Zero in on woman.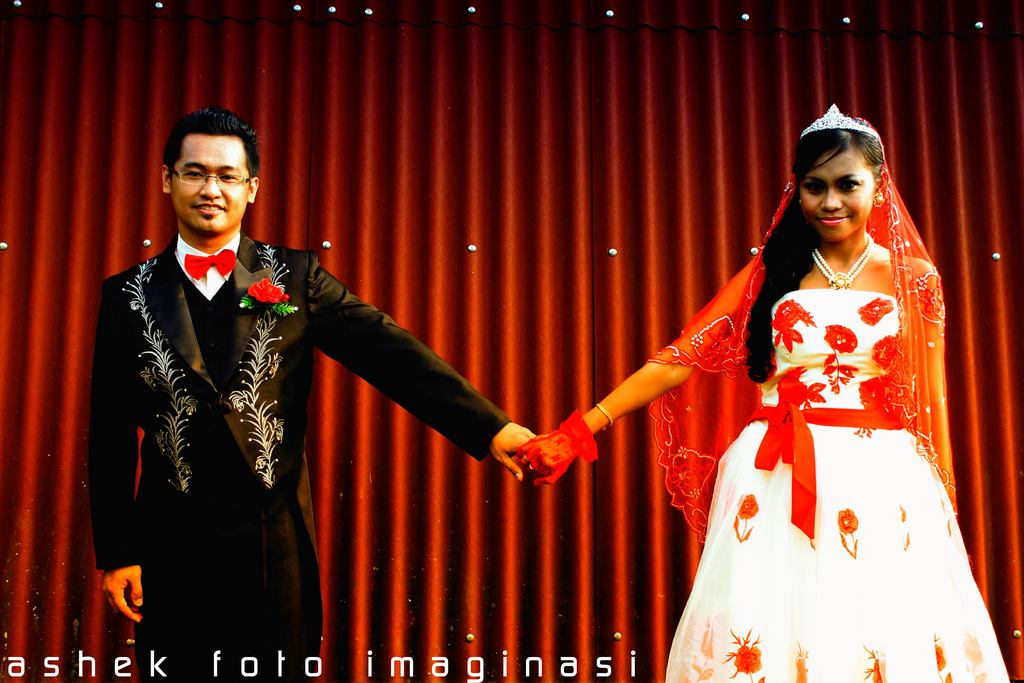
Zeroed in: (577, 113, 973, 669).
